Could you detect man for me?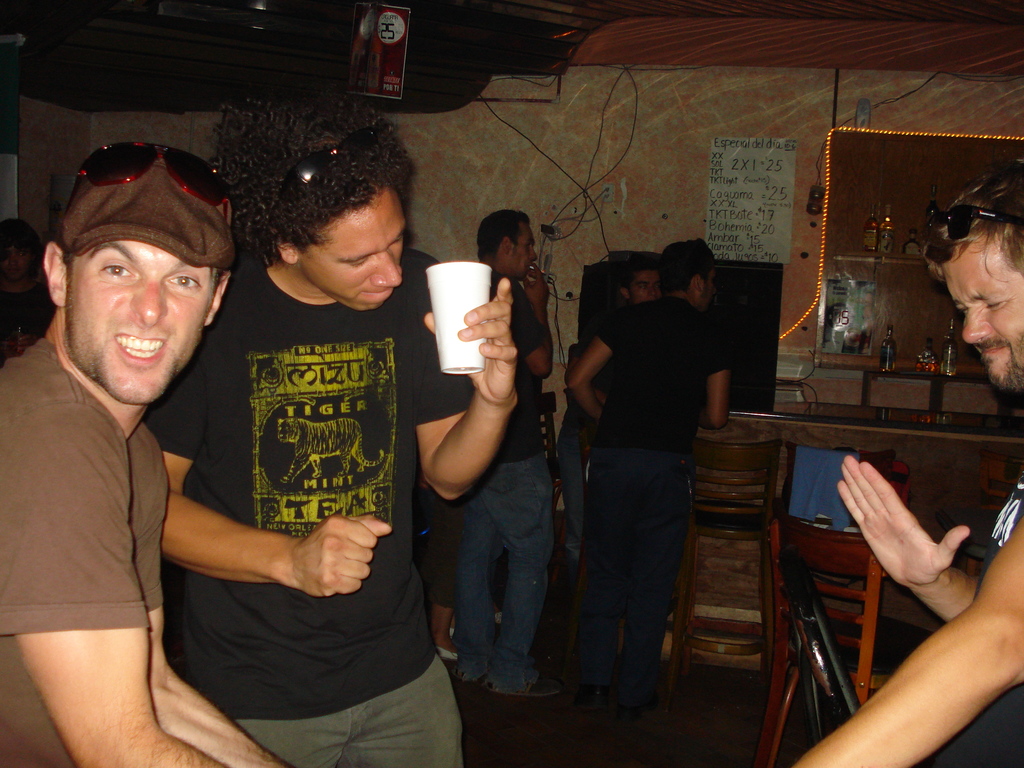
Detection result: [x1=832, y1=152, x2=1023, y2=767].
